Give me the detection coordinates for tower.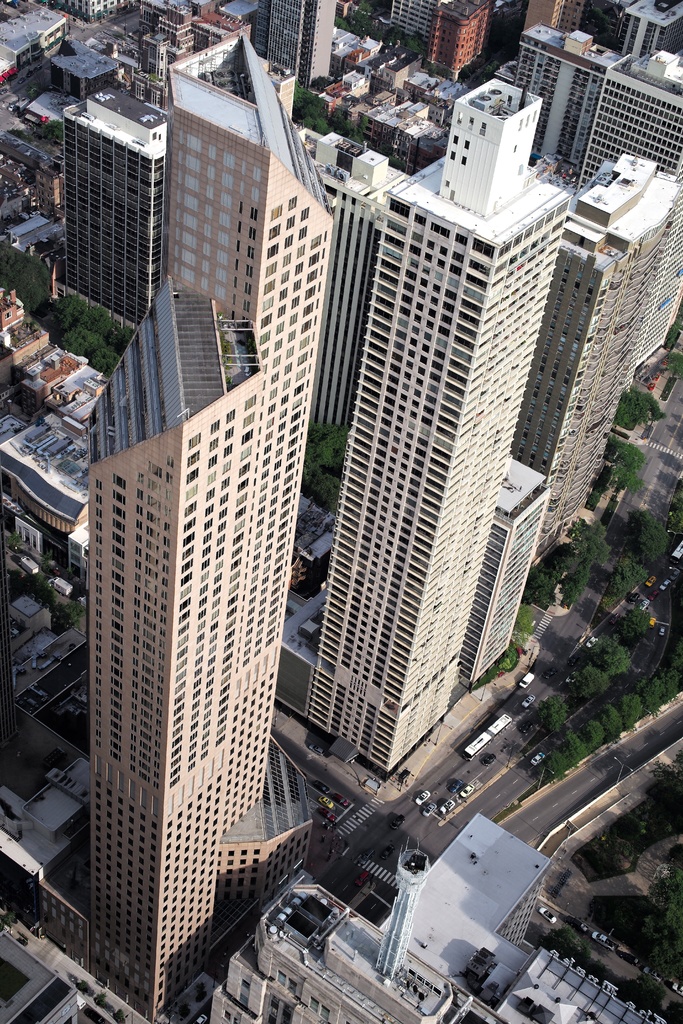
left=513, top=145, right=682, bottom=563.
